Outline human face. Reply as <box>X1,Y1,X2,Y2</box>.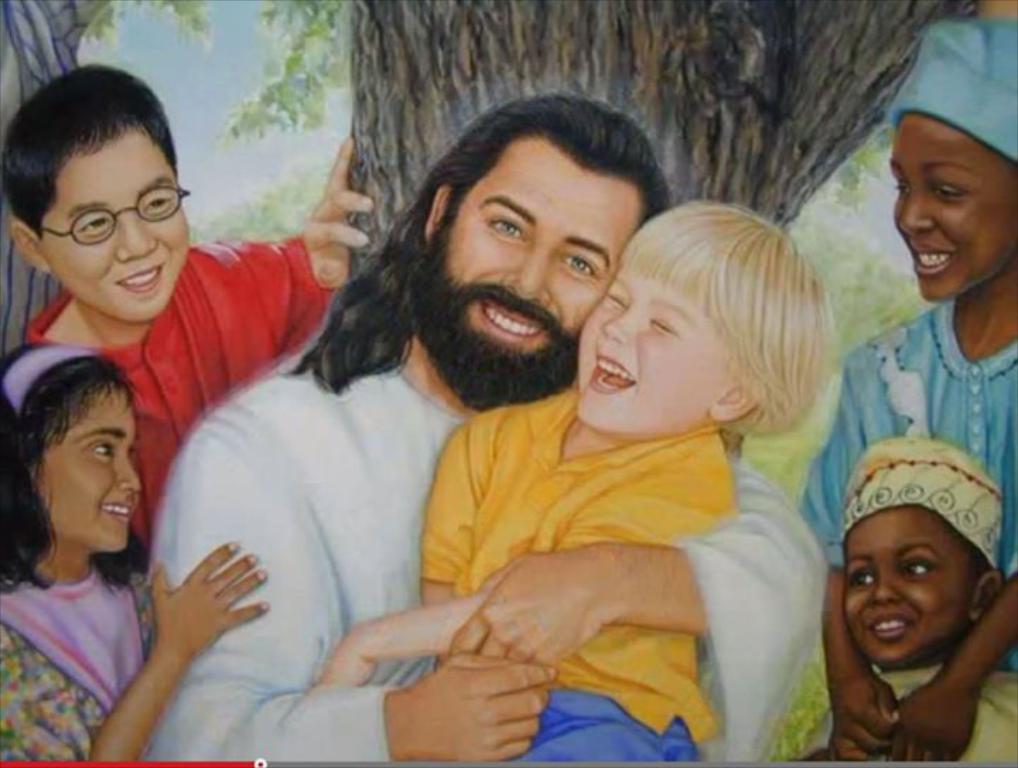
<box>27,379,140,554</box>.
